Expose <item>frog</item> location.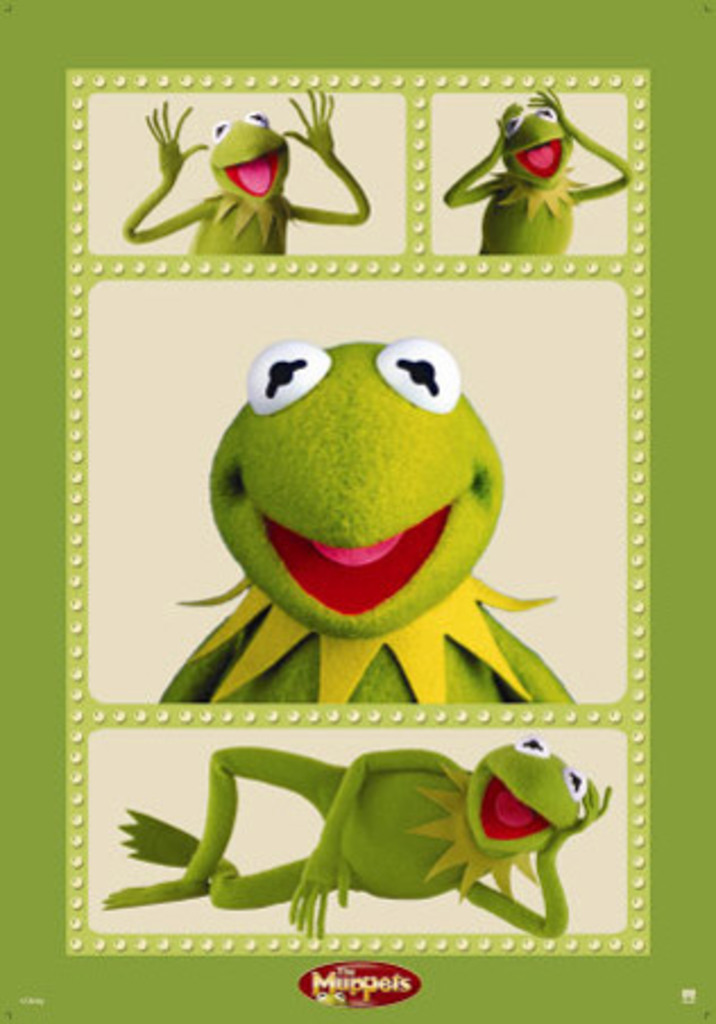
Exposed at detection(156, 333, 576, 702).
